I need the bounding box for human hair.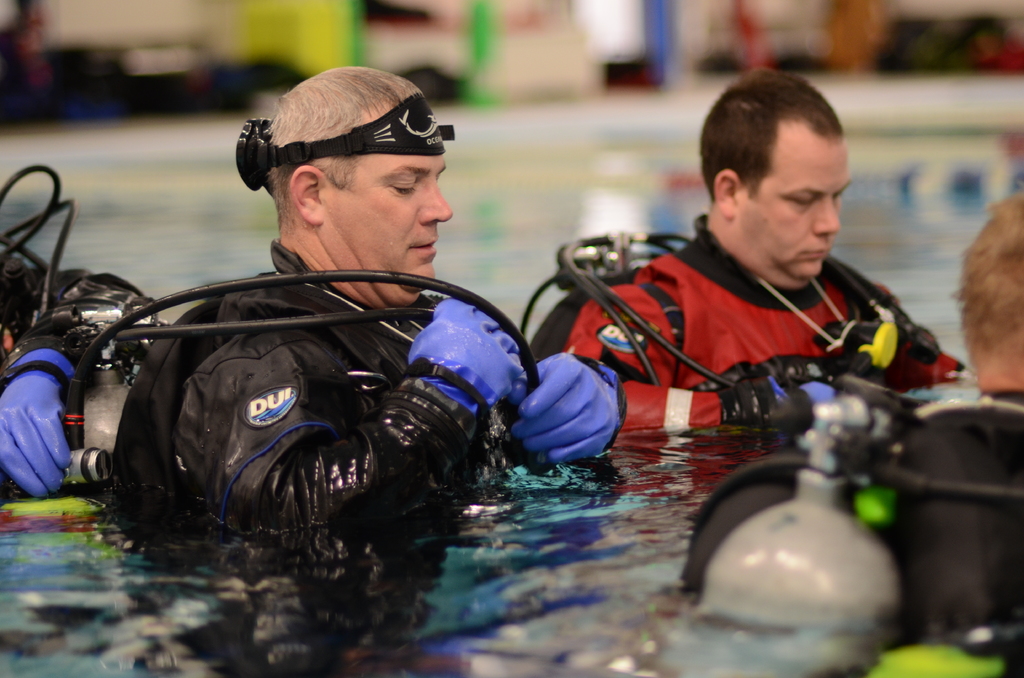
Here it is: x1=948 y1=199 x2=1023 y2=367.
